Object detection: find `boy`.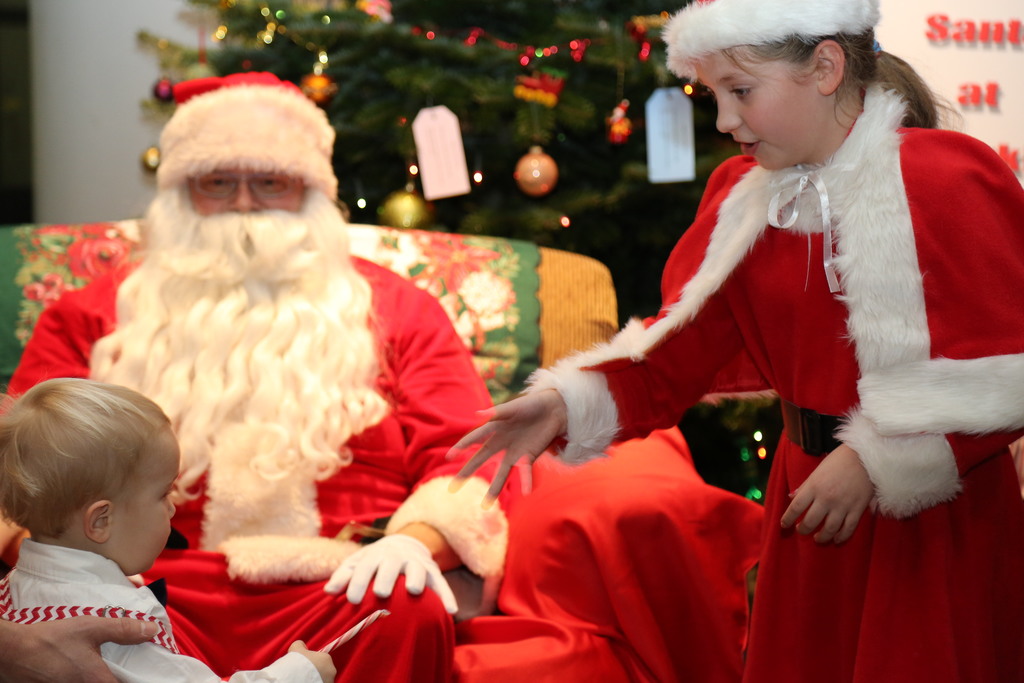
0:377:340:682.
